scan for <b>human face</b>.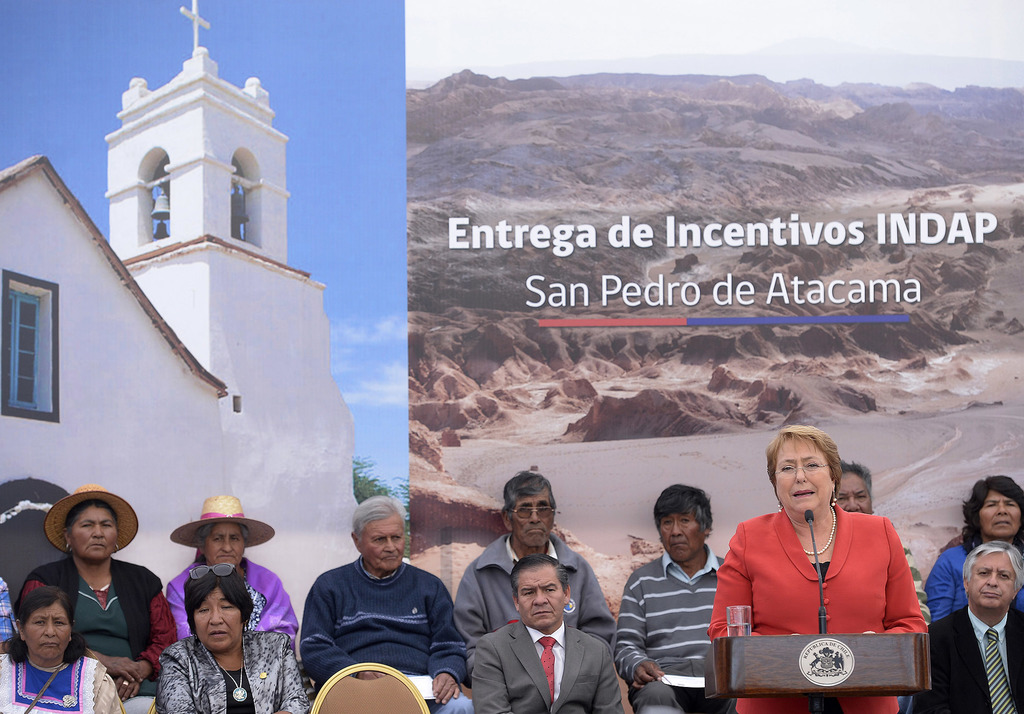
Scan result: [67,500,116,562].
